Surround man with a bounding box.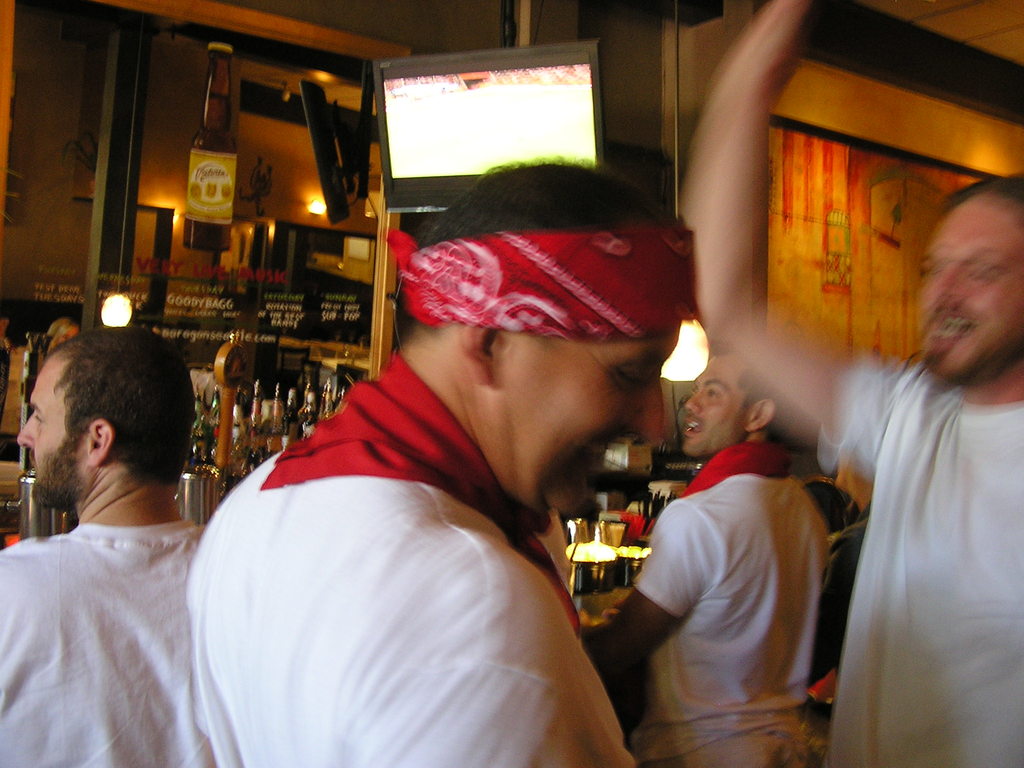
(x1=0, y1=326, x2=218, y2=767).
